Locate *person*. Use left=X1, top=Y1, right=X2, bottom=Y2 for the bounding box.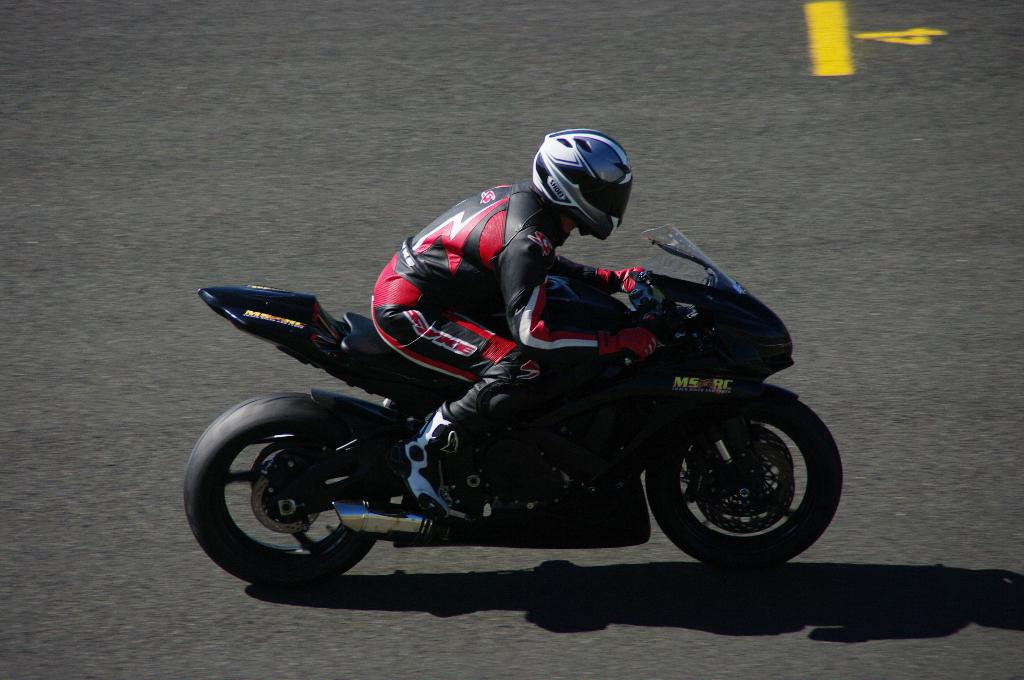
left=323, top=123, right=664, bottom=425.
